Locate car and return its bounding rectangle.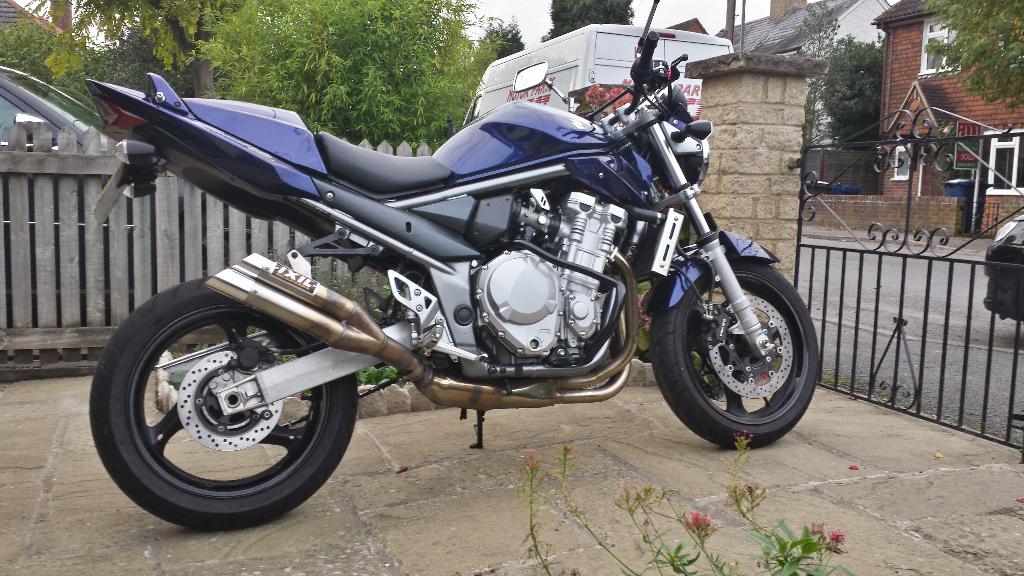
select_region(984, 204, 1023, 333).
